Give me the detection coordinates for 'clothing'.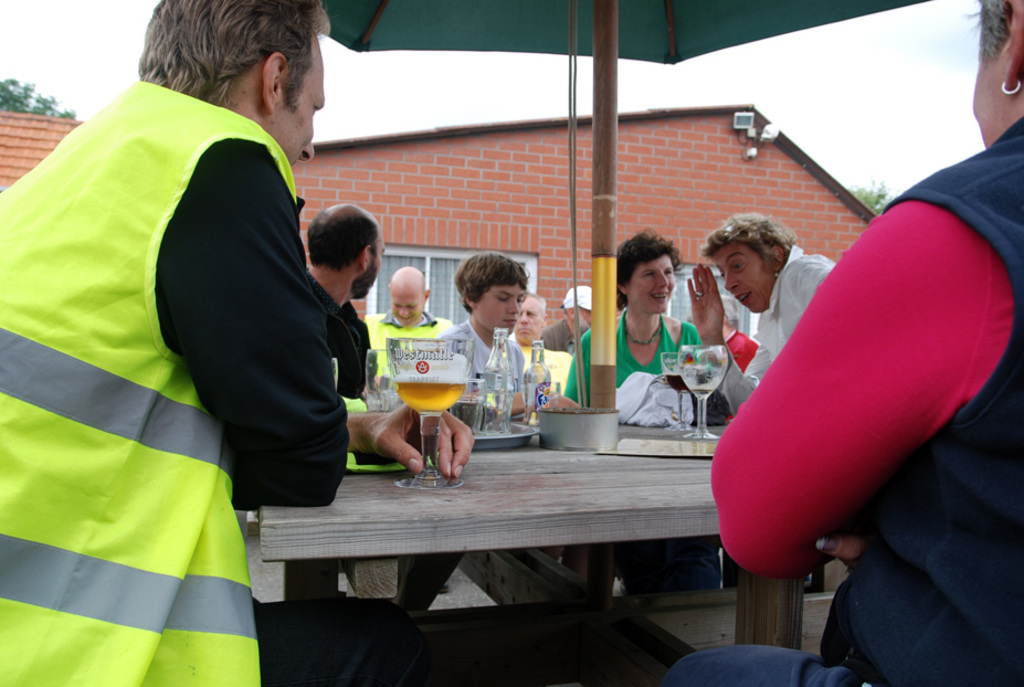
bbox=[309, 266, 374, 403].
